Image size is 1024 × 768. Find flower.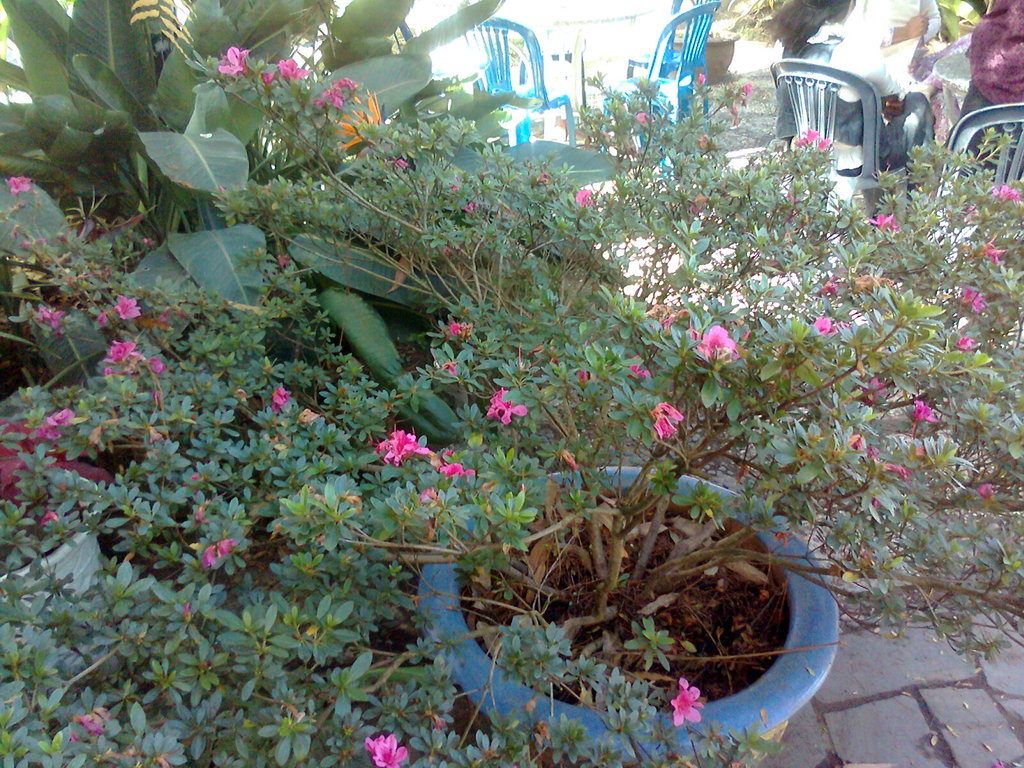
(956, 283, 986, 316).
